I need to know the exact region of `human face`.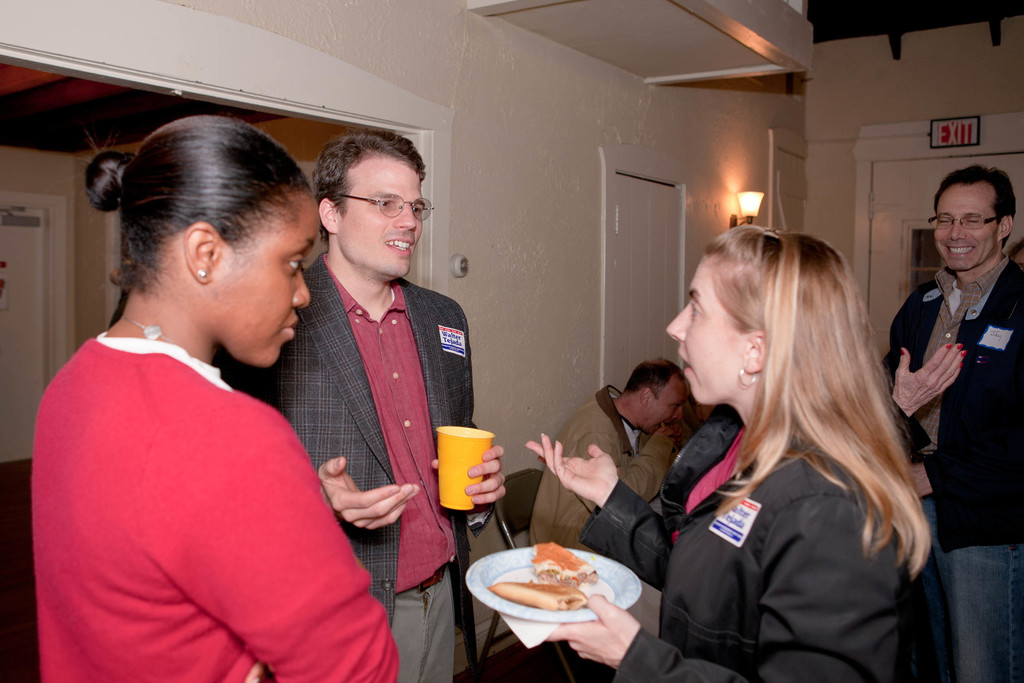
Region: detection(343, 159, 424, 277).
